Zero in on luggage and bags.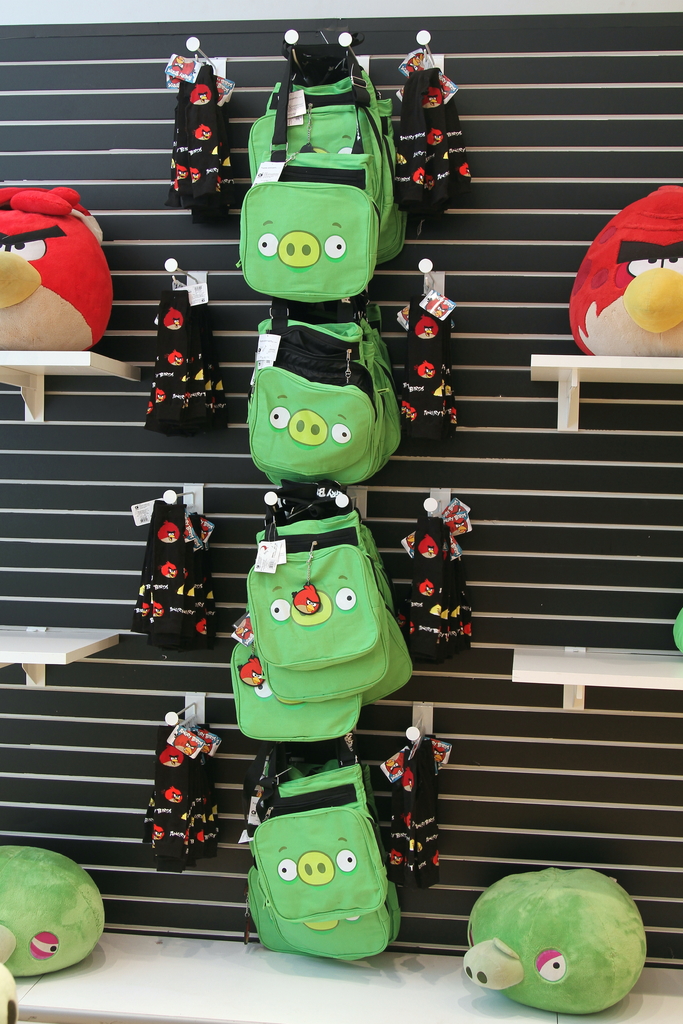
Zeroed in: pyautogui.locateOnScreen(244, 89, 417, 278).
